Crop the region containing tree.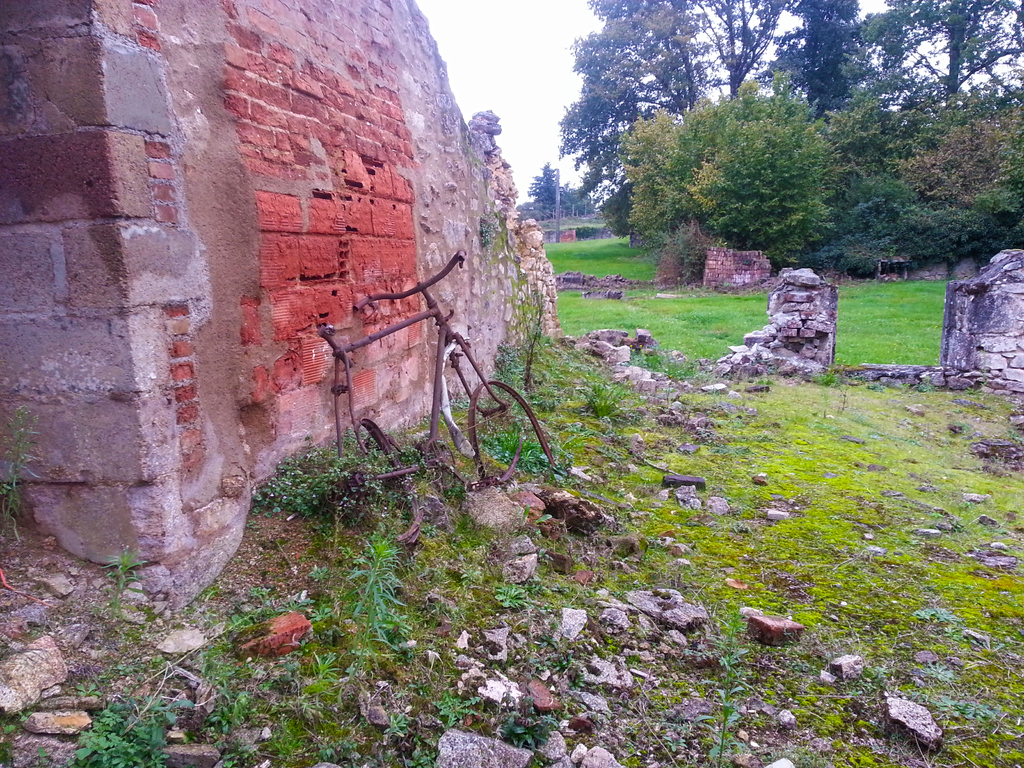
Crop region: [556,180,598,216].
